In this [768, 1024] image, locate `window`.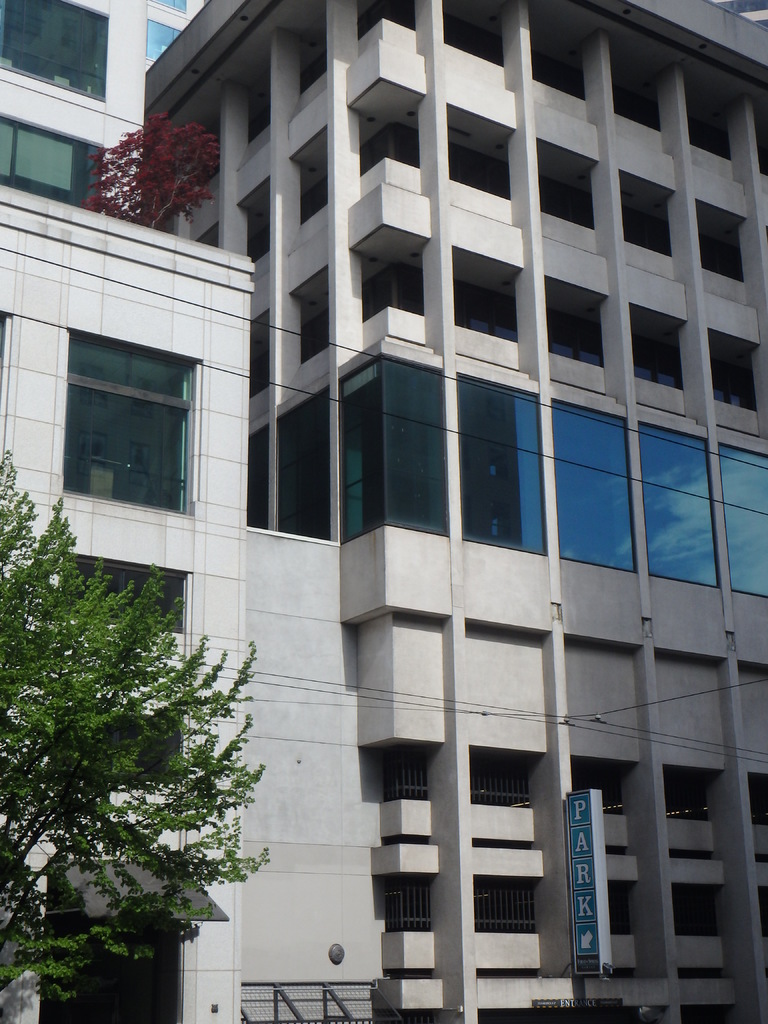
Bounding box: [298, 53, 331, 88].
